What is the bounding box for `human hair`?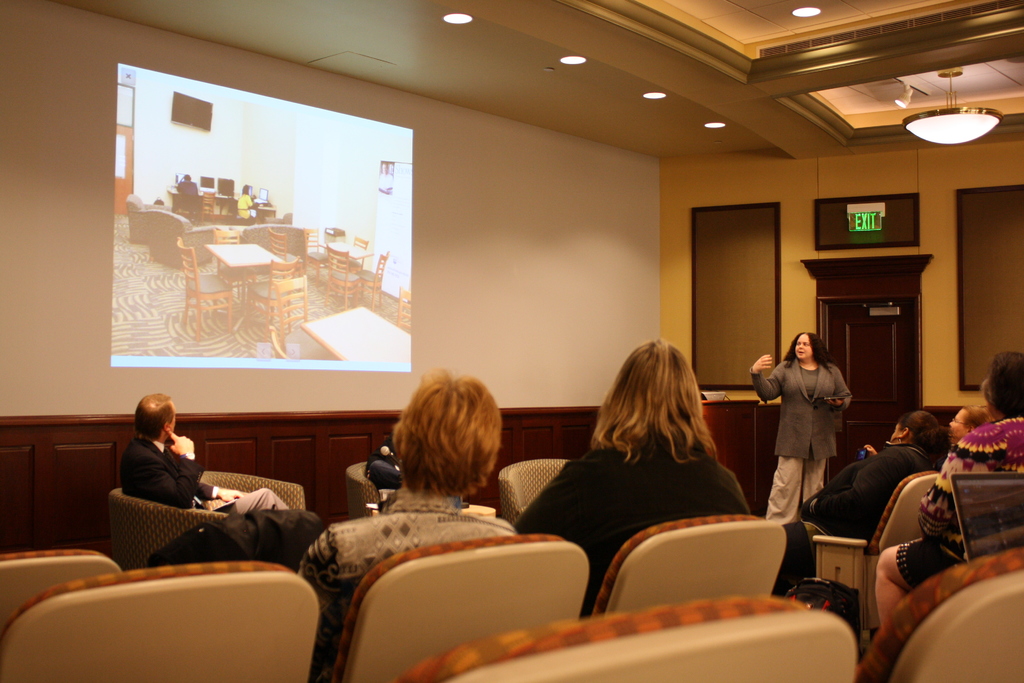
locate(896, 409, 954, 465).
